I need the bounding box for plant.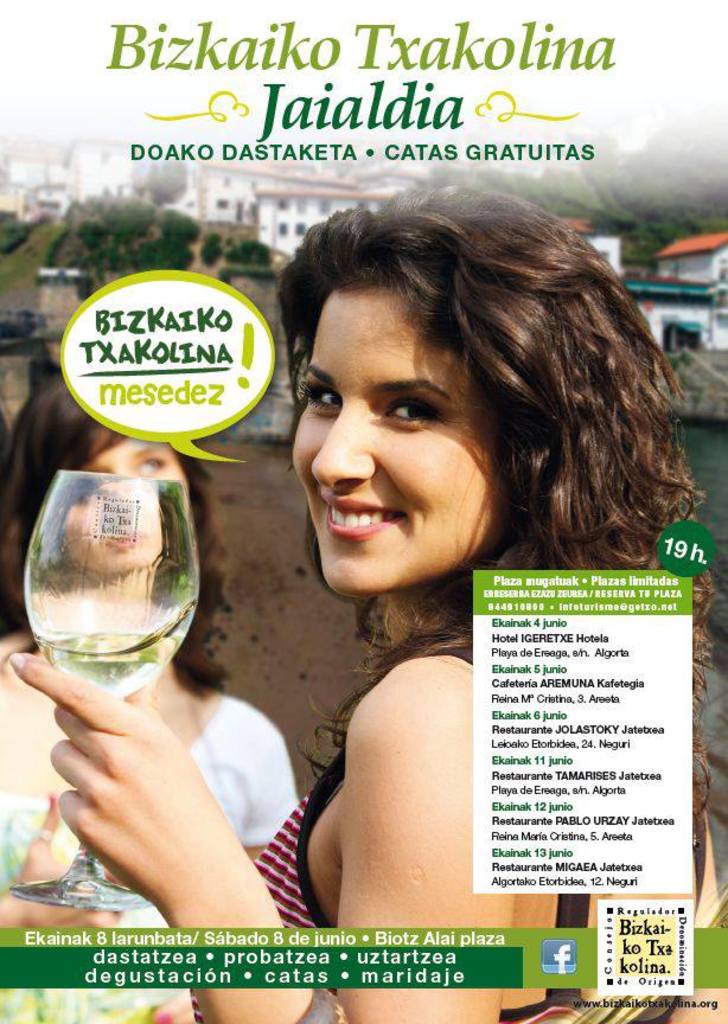
Here it is: x1=221 y1=228 x2=288 y2=281.
